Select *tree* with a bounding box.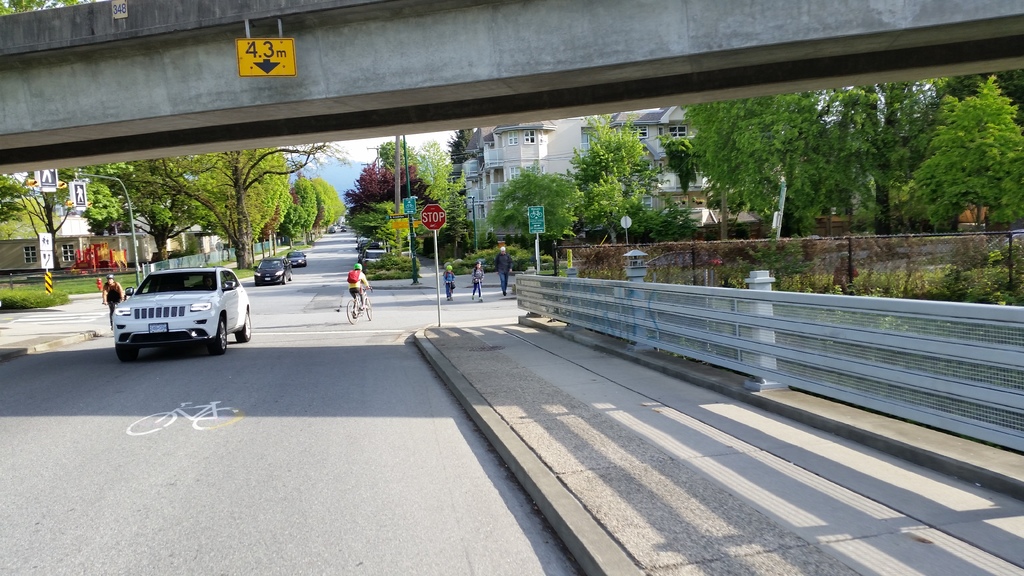
{"x1": 312, "y1": 180, "x2": 347, "y2": 229}.
